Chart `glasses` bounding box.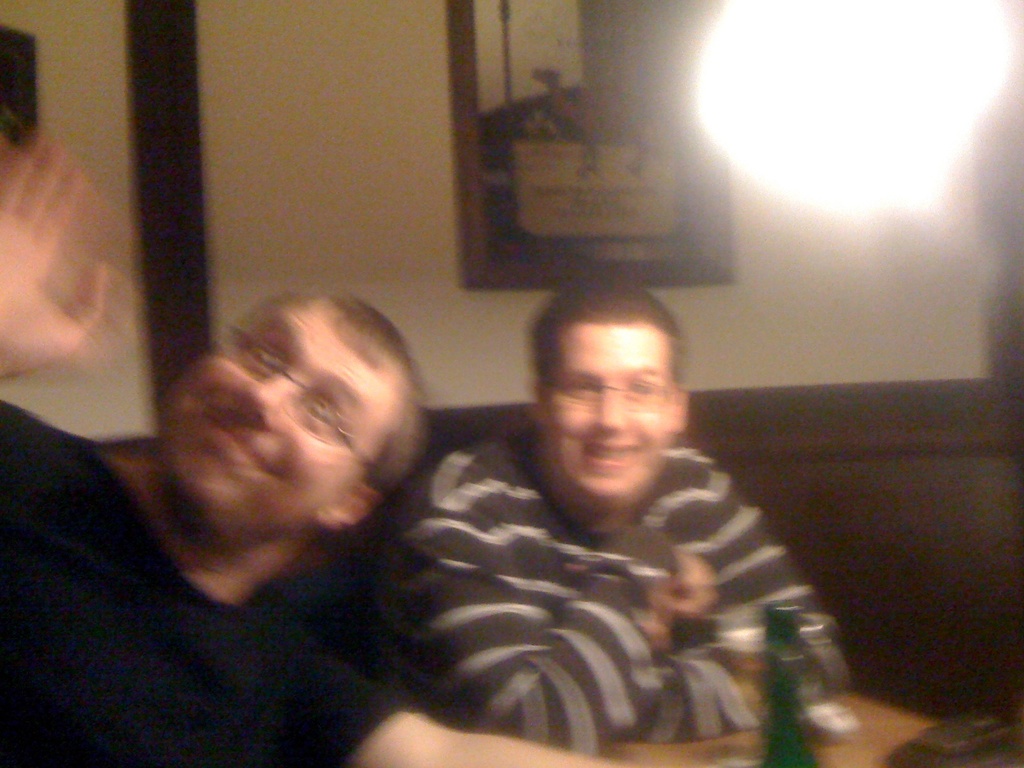
Charted: box=[540, 379, 678, 413].
